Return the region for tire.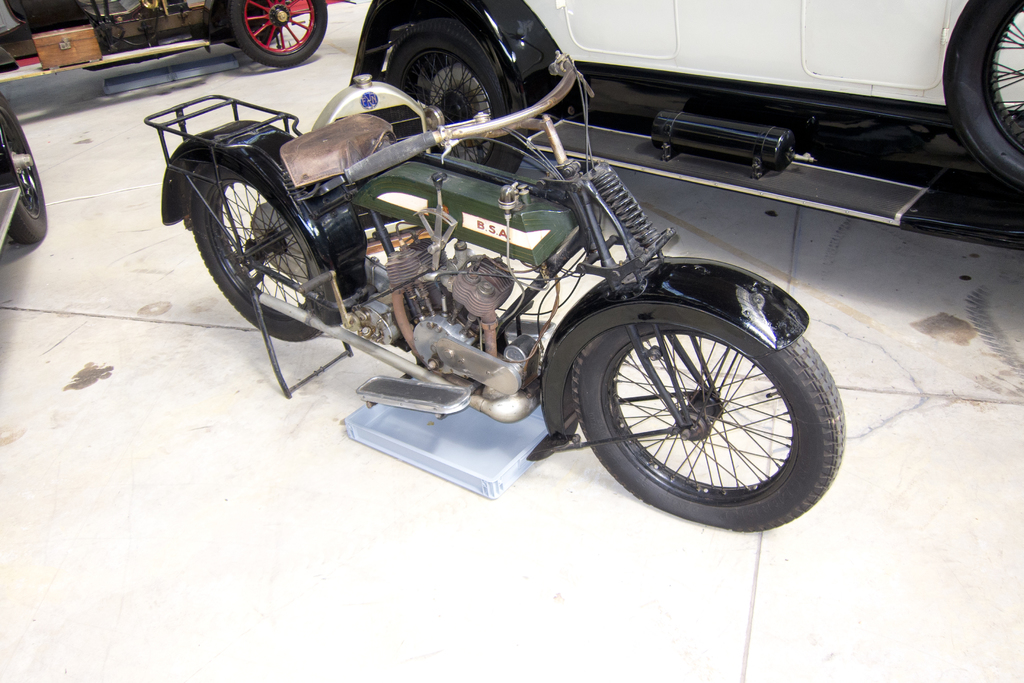
{"x1": 230, "y1": 0, "x2": 326, "y2": 65}.
